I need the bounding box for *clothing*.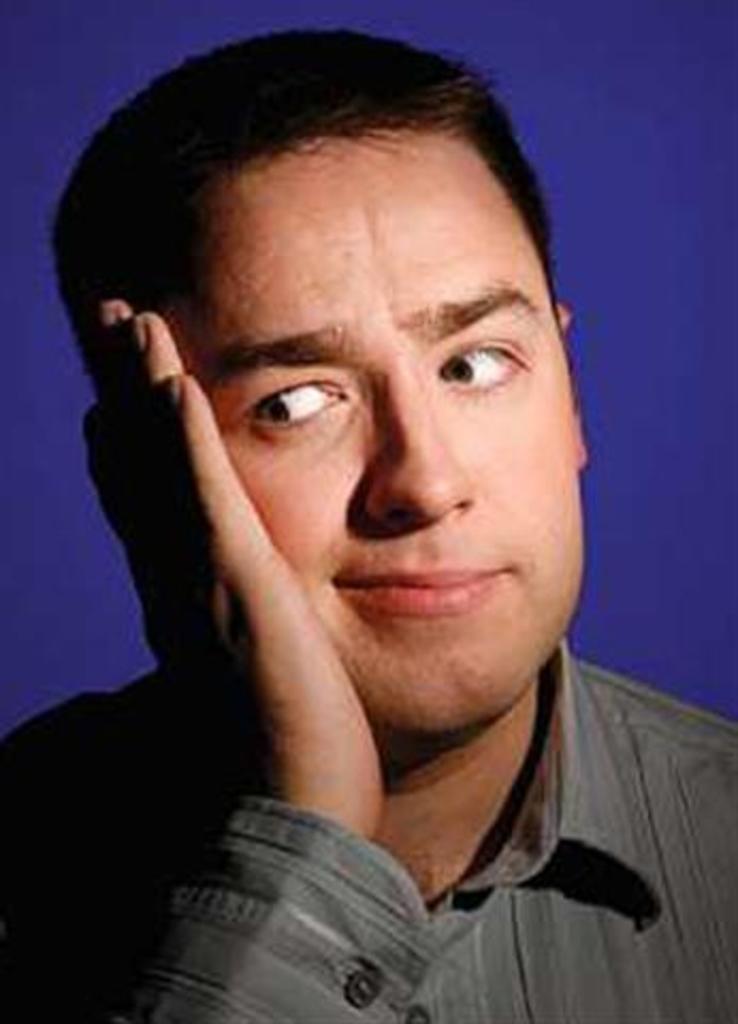
Here it is: BBox(0, 642, 736, 1022).
